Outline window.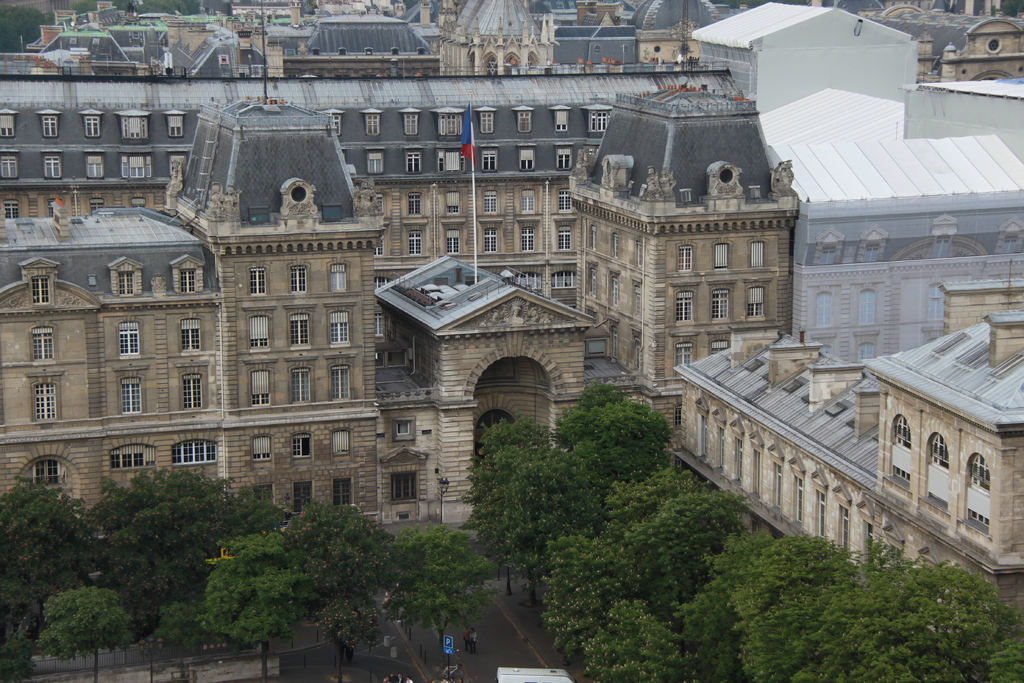
Outline: 122:155:152:179.
